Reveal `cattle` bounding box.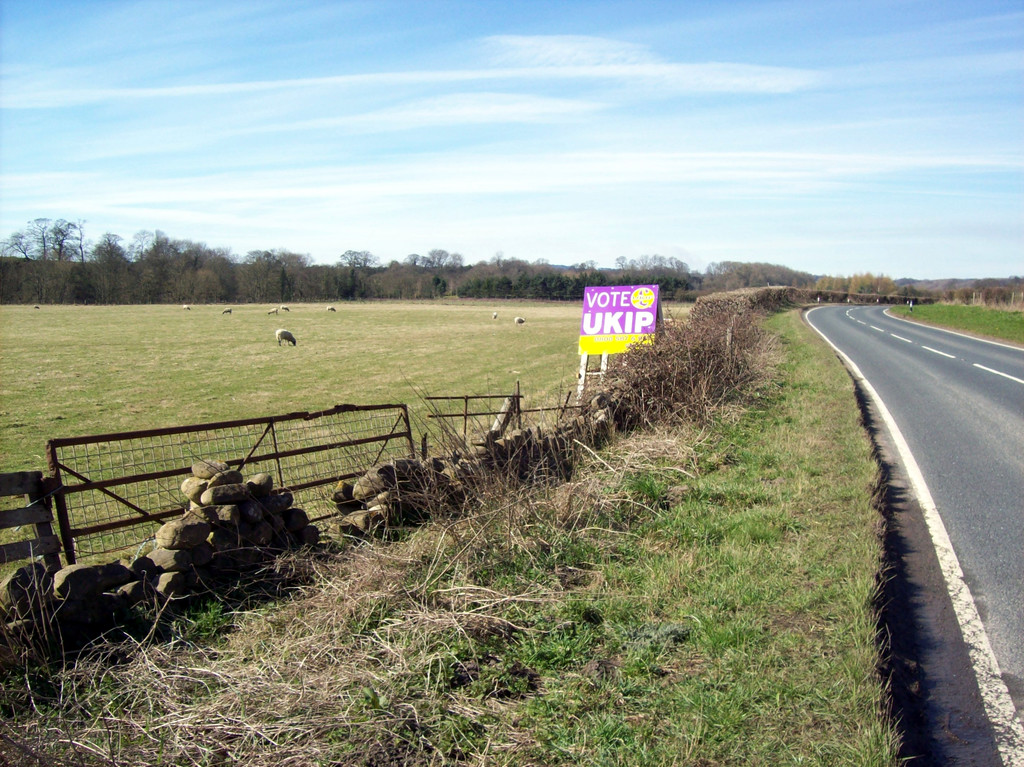
Revealed: detection(268, 307, 276, 315).
